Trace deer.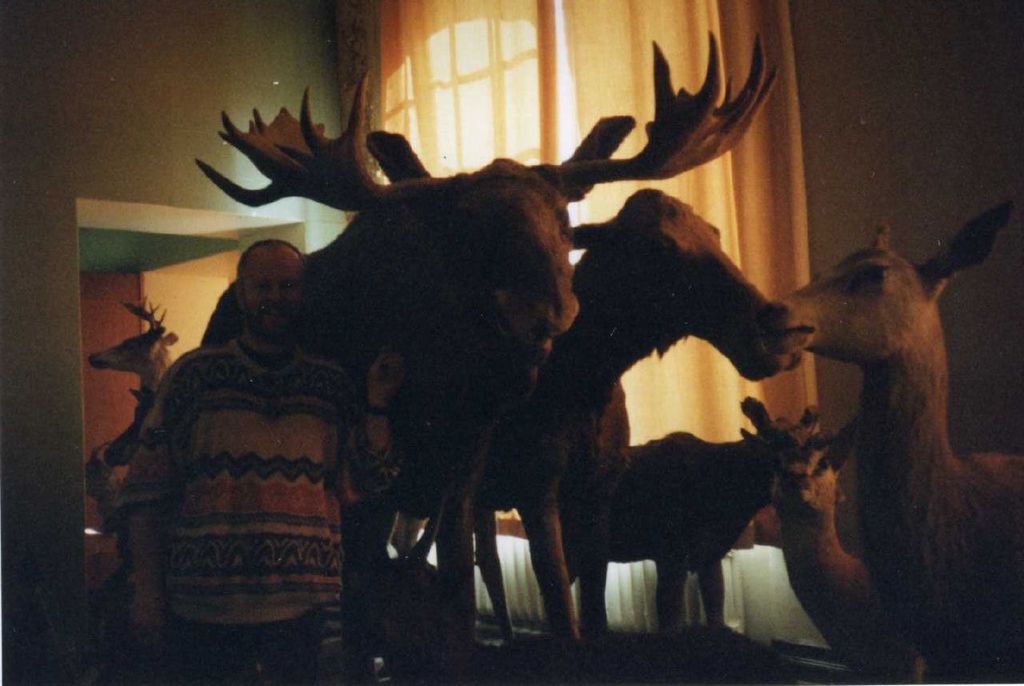
Traced to detection(103, 386, 154, 469).
